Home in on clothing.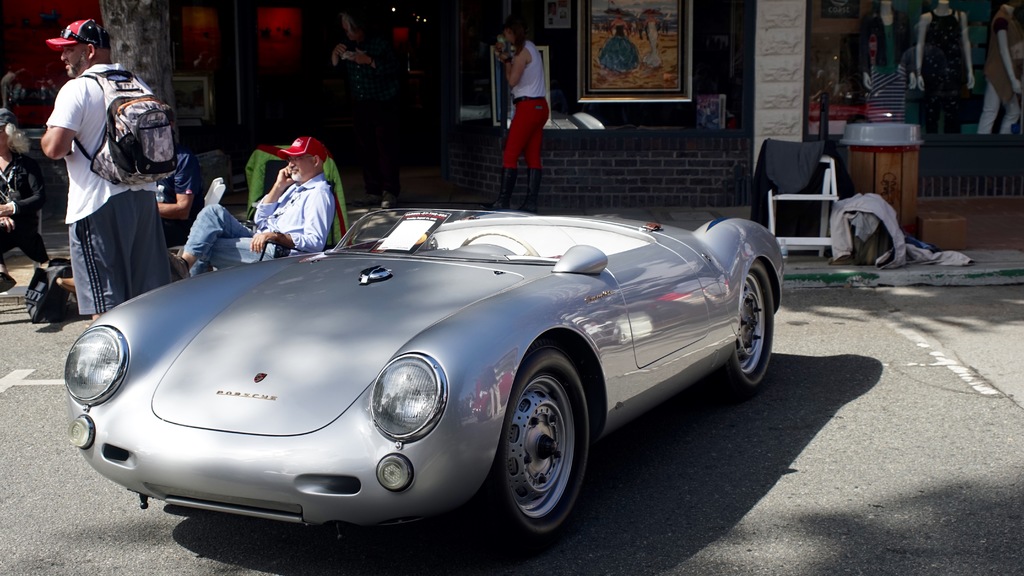
Homed in at BBox(184, 158, 335, 259).
